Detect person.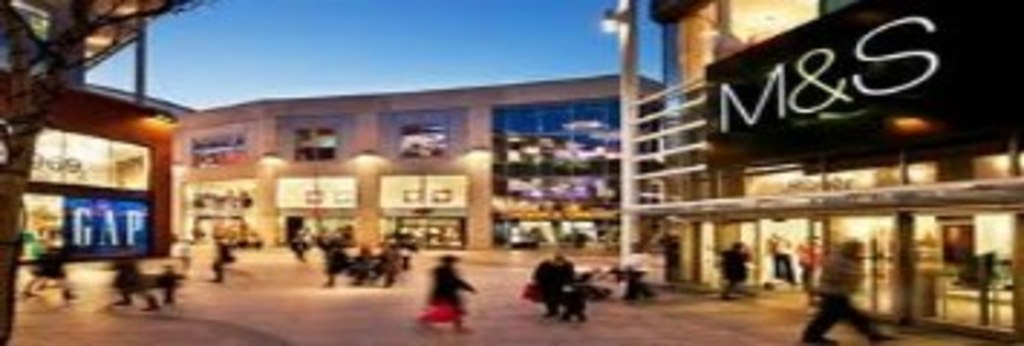
Detected at (522,236,580,332).
